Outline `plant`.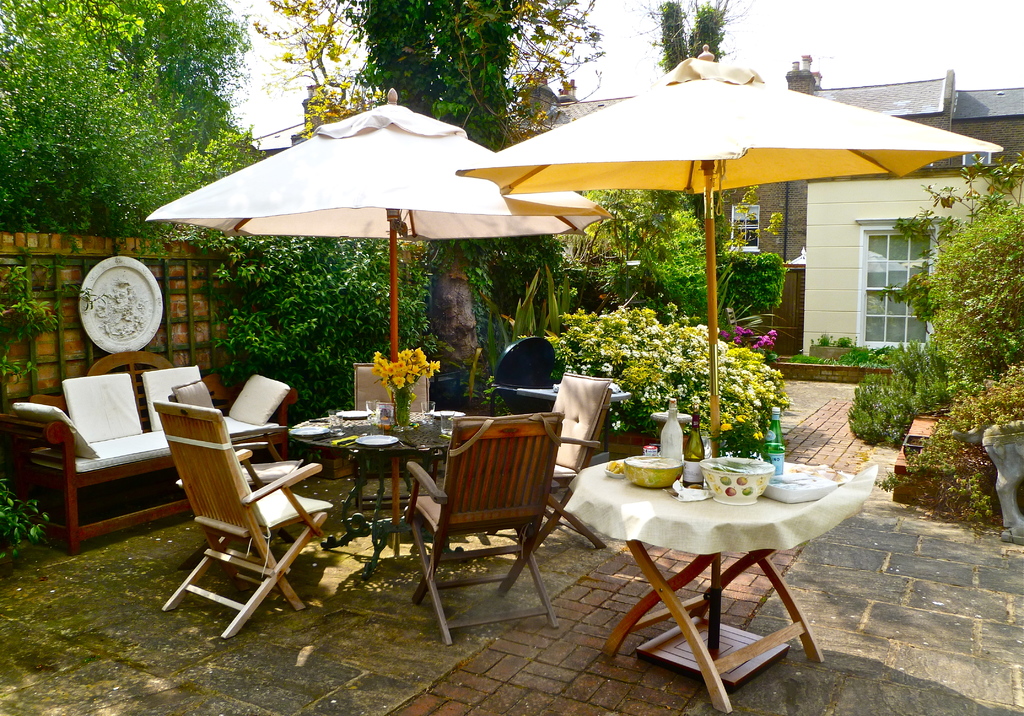
Outline: (left=484, top=260, right=564, bottom=387).
